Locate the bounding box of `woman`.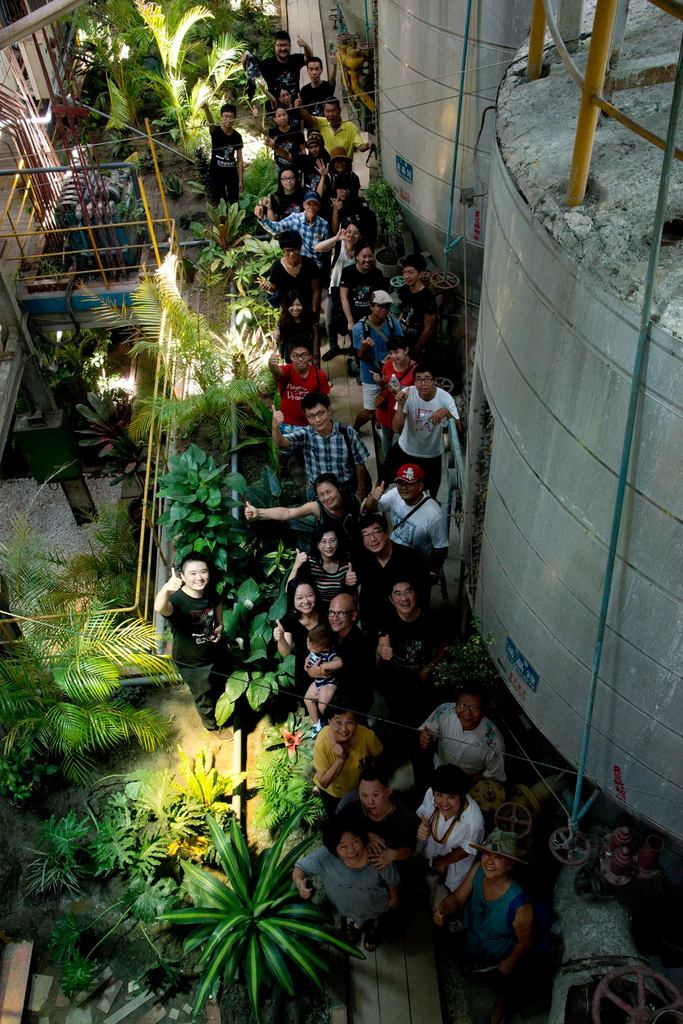
Bounding box: pyautogui.locateOnScreen(289, 814, 408, 950).
